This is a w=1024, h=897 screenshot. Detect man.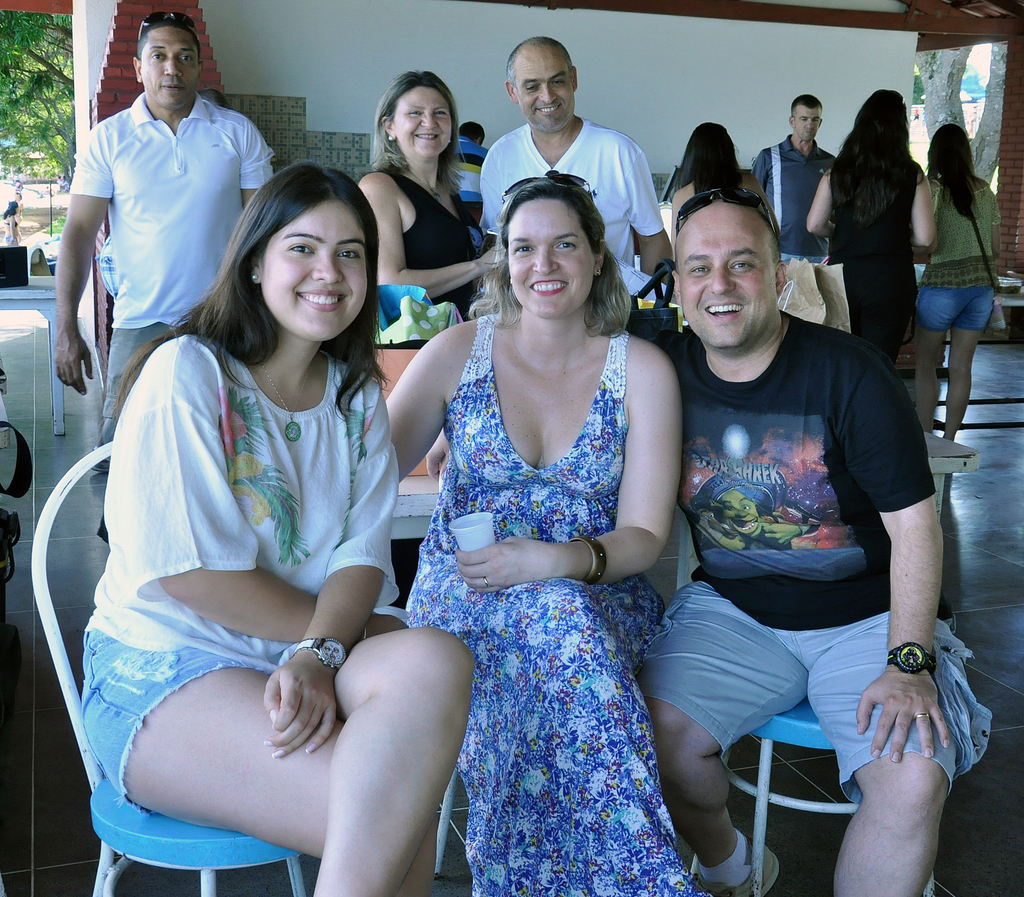
BBox(49, 10, 275, 468).
